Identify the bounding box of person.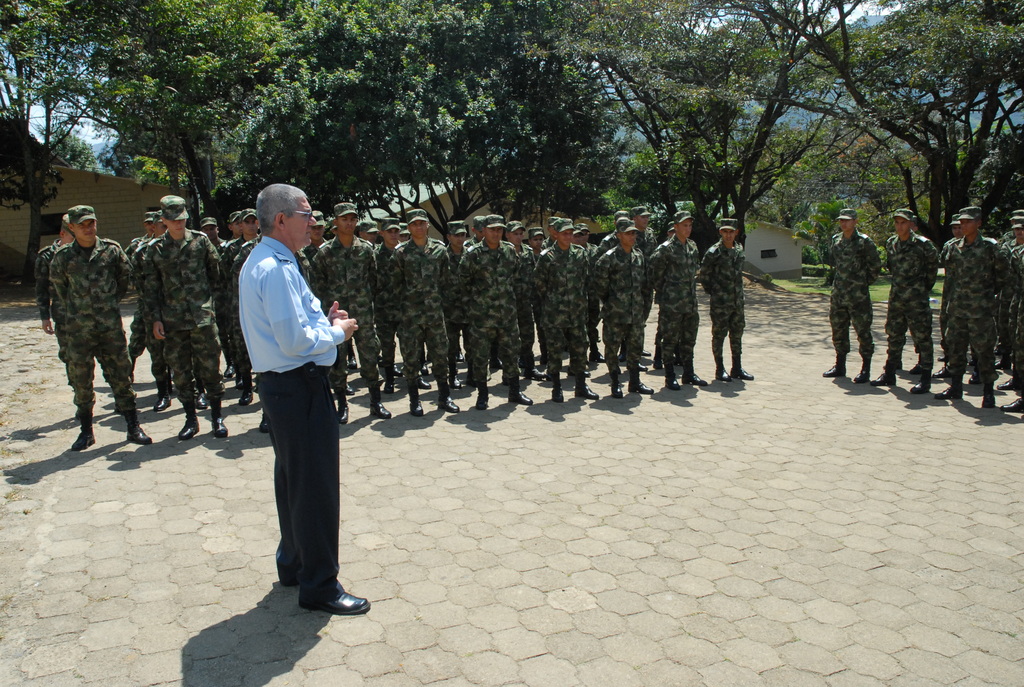
245 239 313 408.
